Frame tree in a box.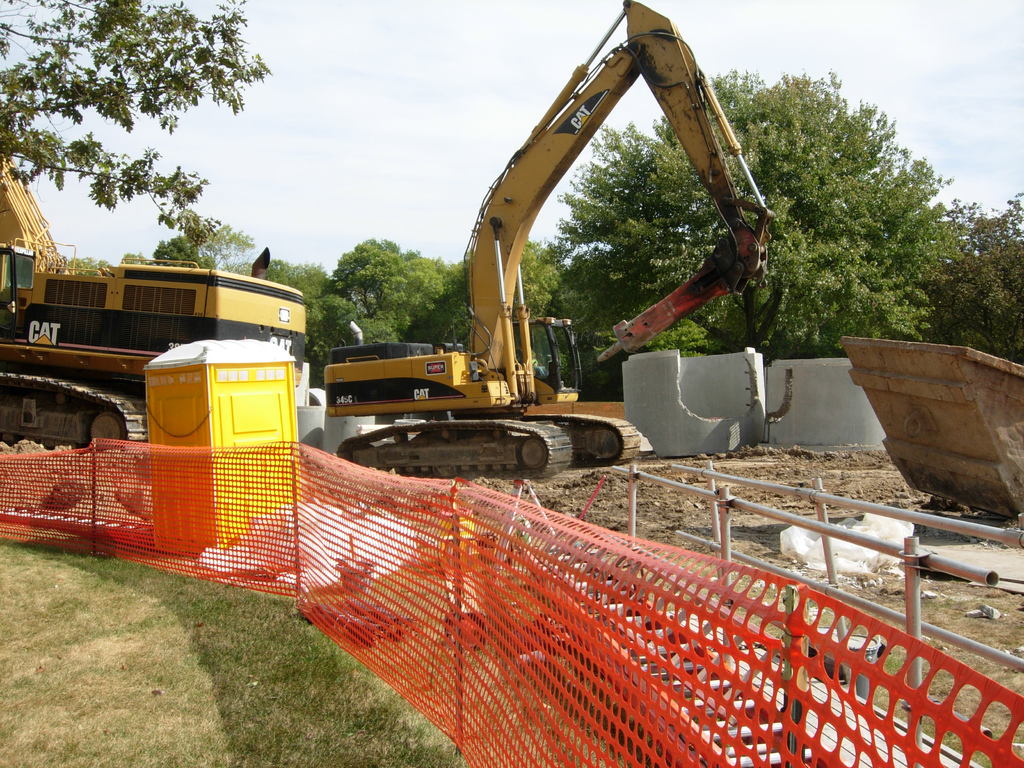
[508, 230, 596, 346].
